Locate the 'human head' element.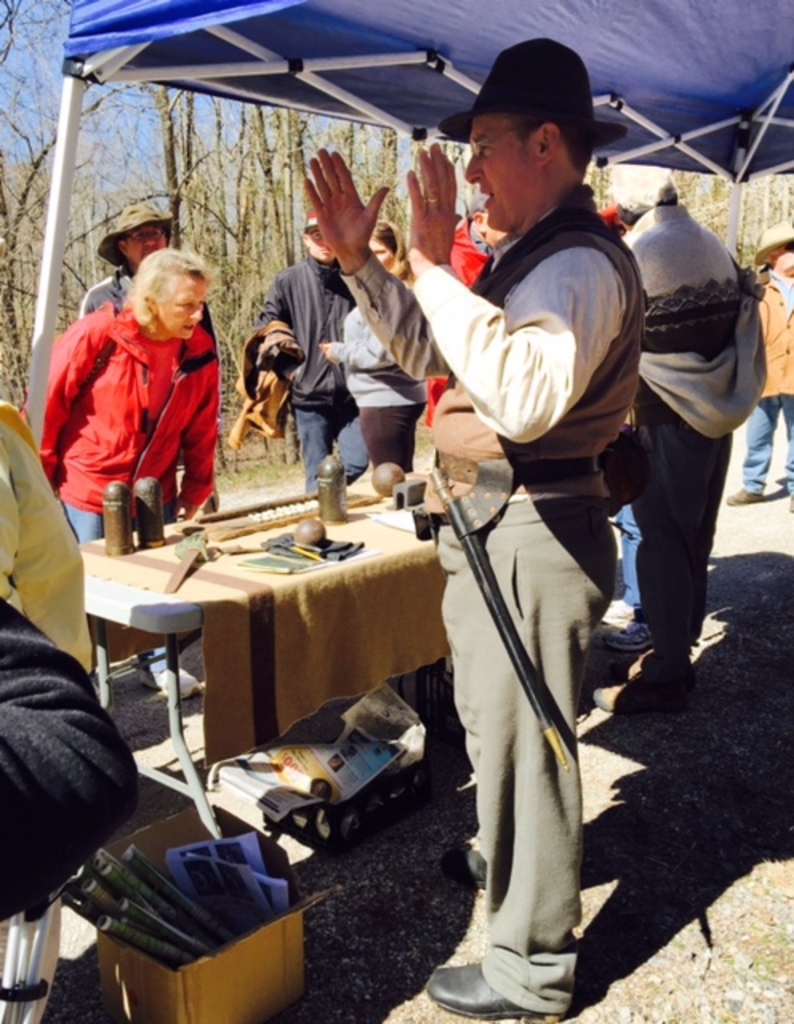
Element bbox: 368,219,403,277.
